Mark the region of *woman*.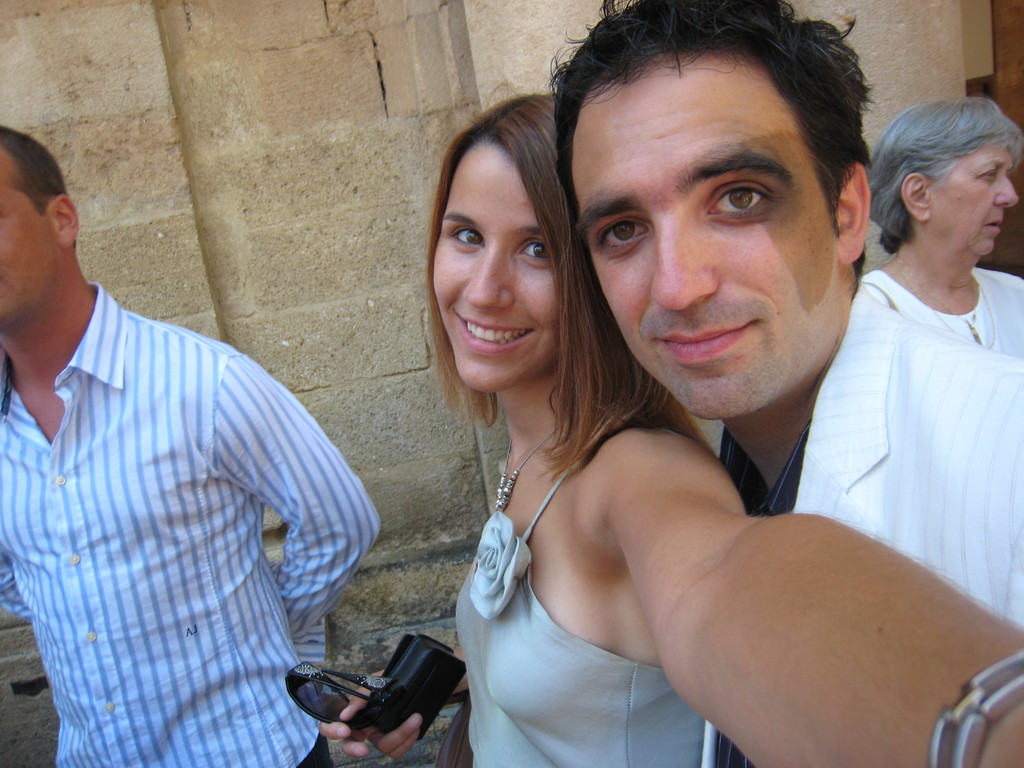
Region: (left=334, top=90, right=989, bottom=748).
